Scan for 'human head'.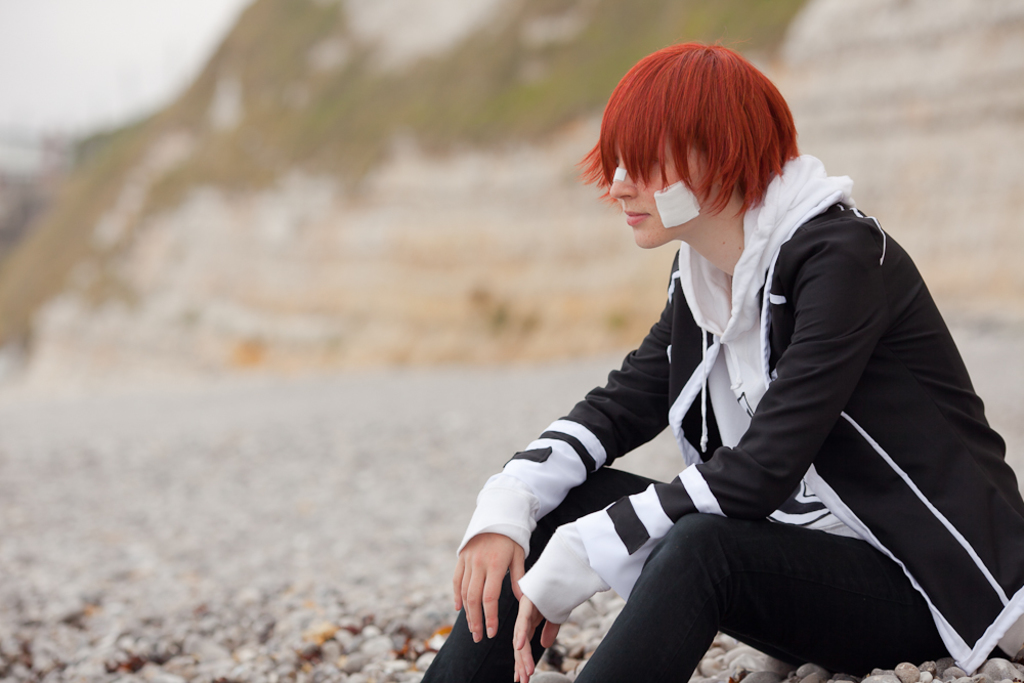
Scan result: (587,42,786,247).
